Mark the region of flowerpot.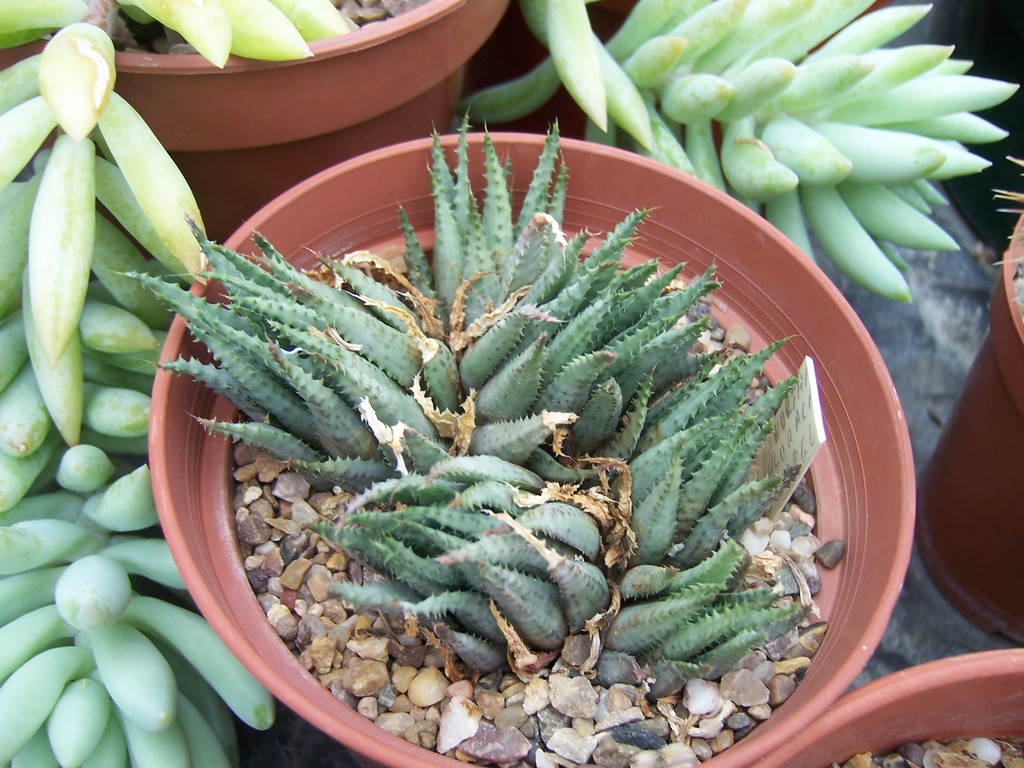
Region: Rect(756, 637, 1023, 767).
